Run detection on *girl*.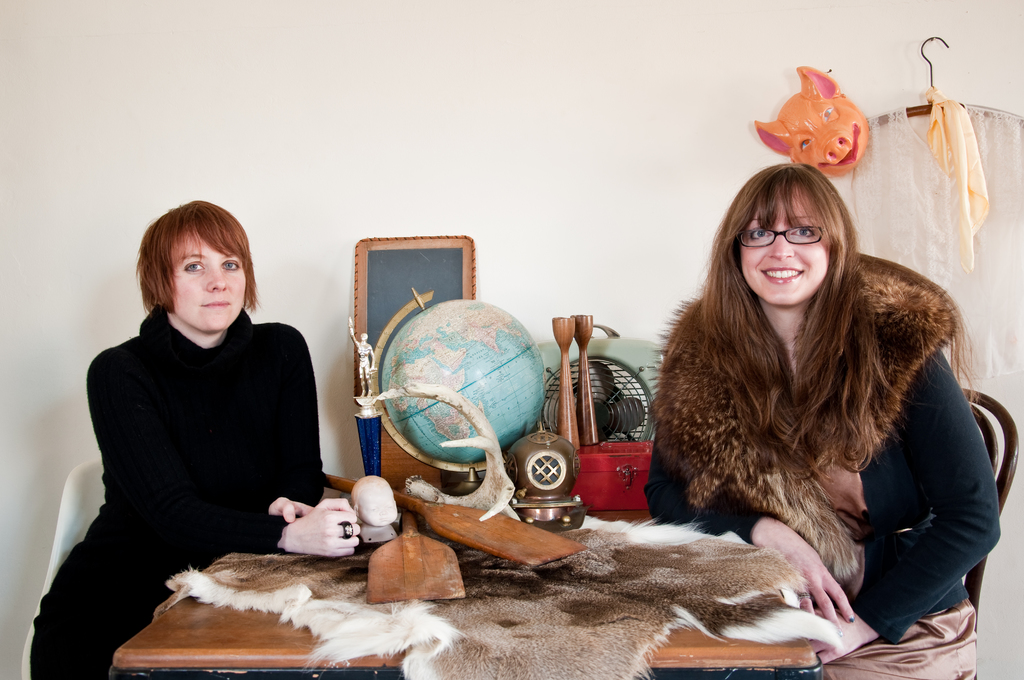
Result: bbox(31, 195, 358, 679).
